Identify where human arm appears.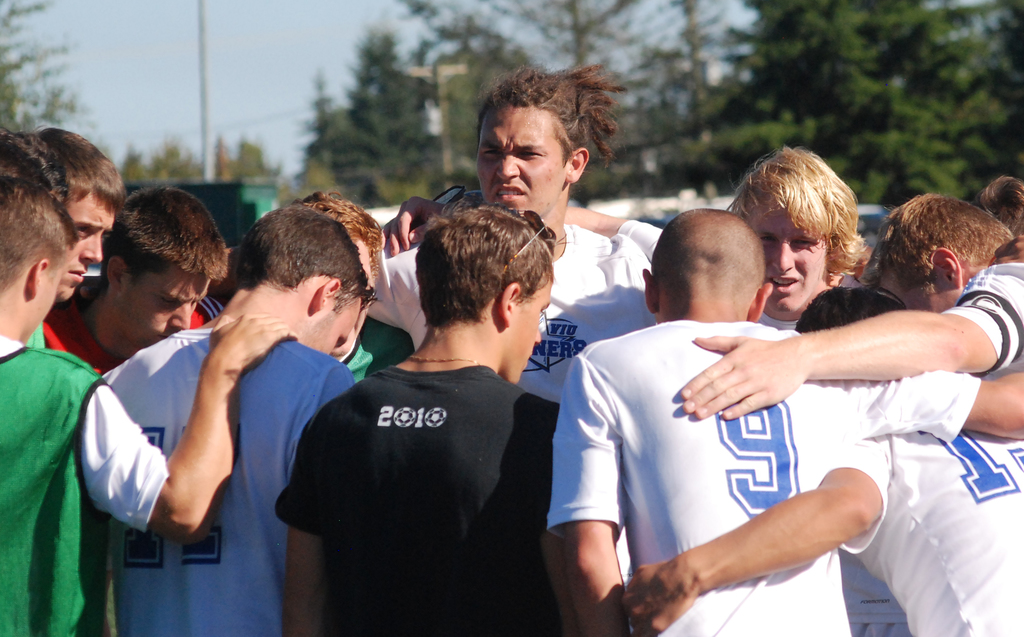
Appears at x1=741 y1=298 x2=1005 y2=414.
